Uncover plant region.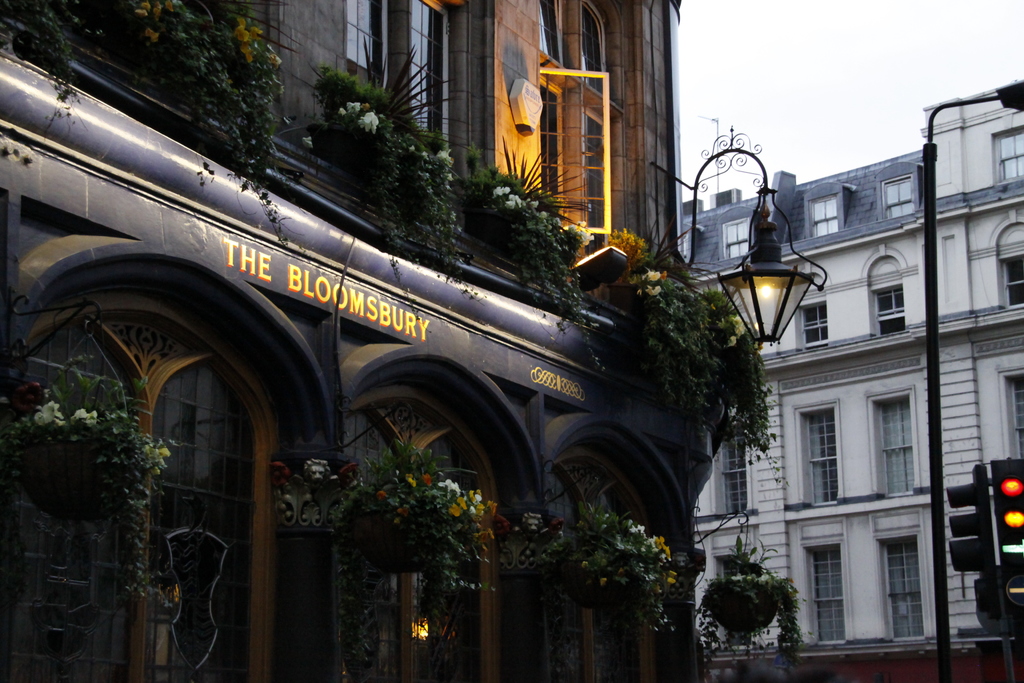
Uncovered: (left=604, top=211, right=794, bottom=491).
